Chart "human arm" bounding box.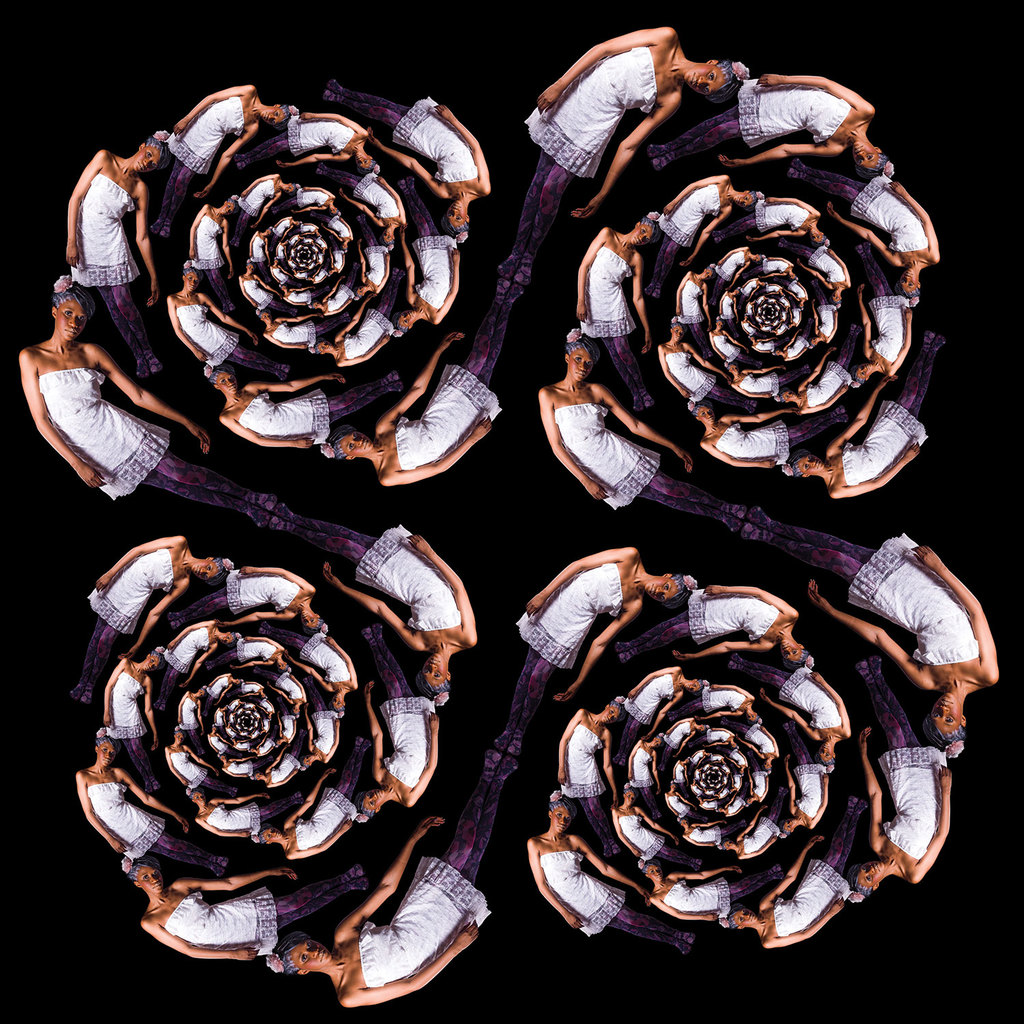
Charted: {"x1": 235, "y1": 745, "x2": 247, "y2": 752}.
